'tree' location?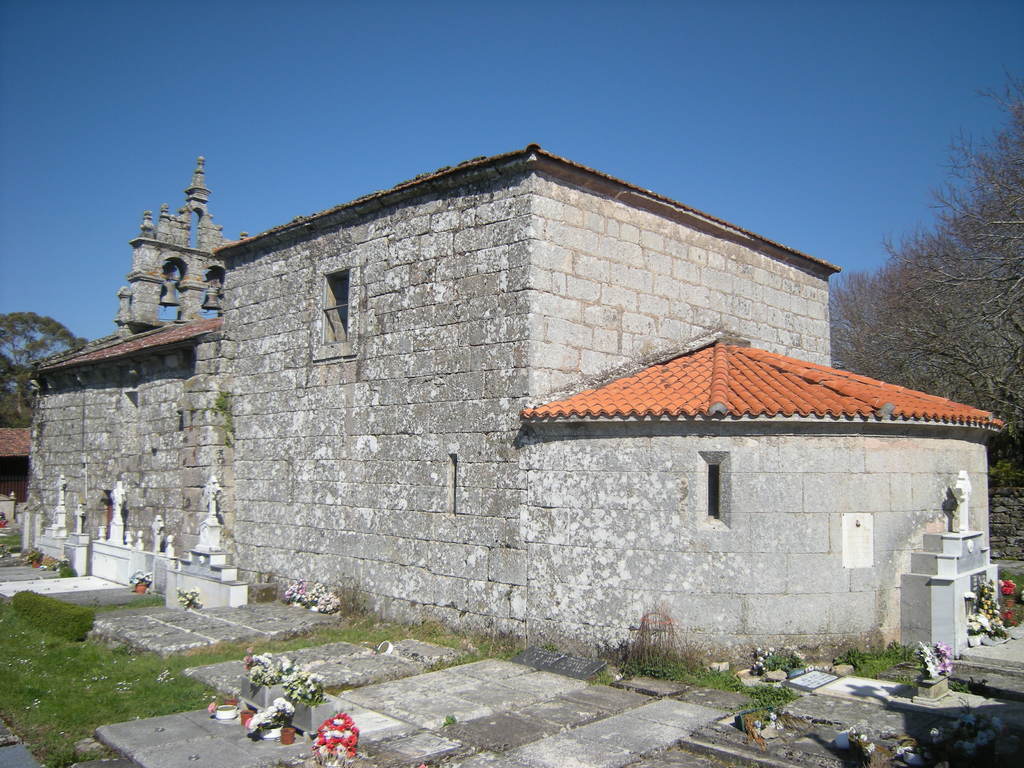
detection(0, 311, 82, 422)
